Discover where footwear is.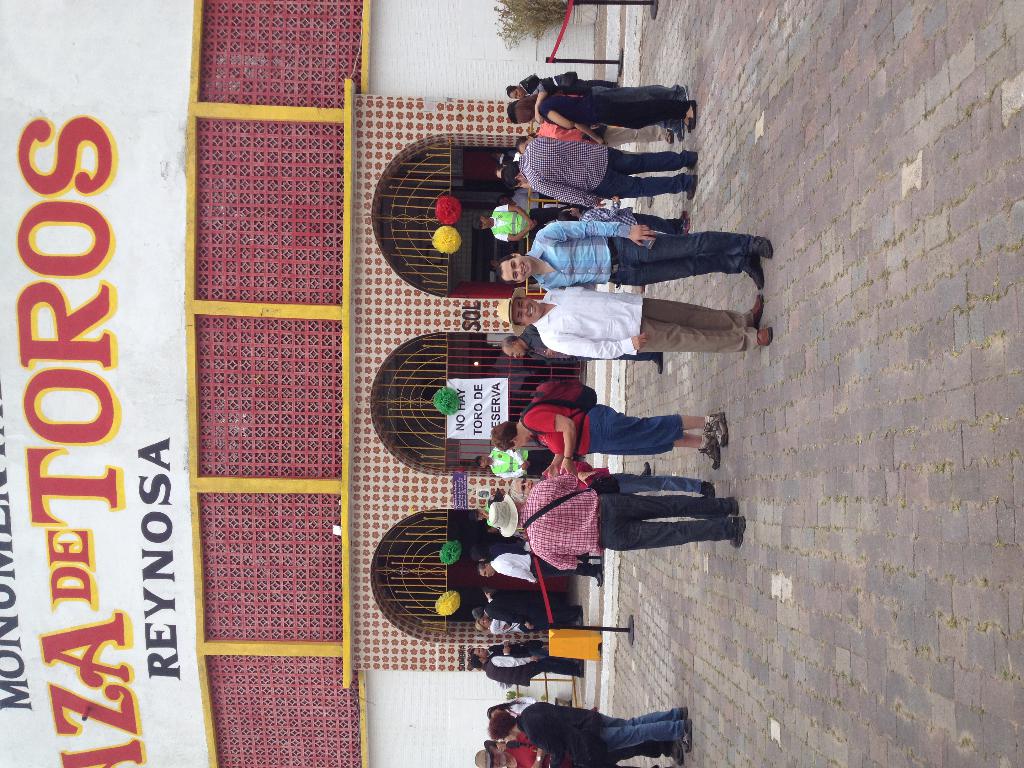
Discovered at 641 461 655 477.
